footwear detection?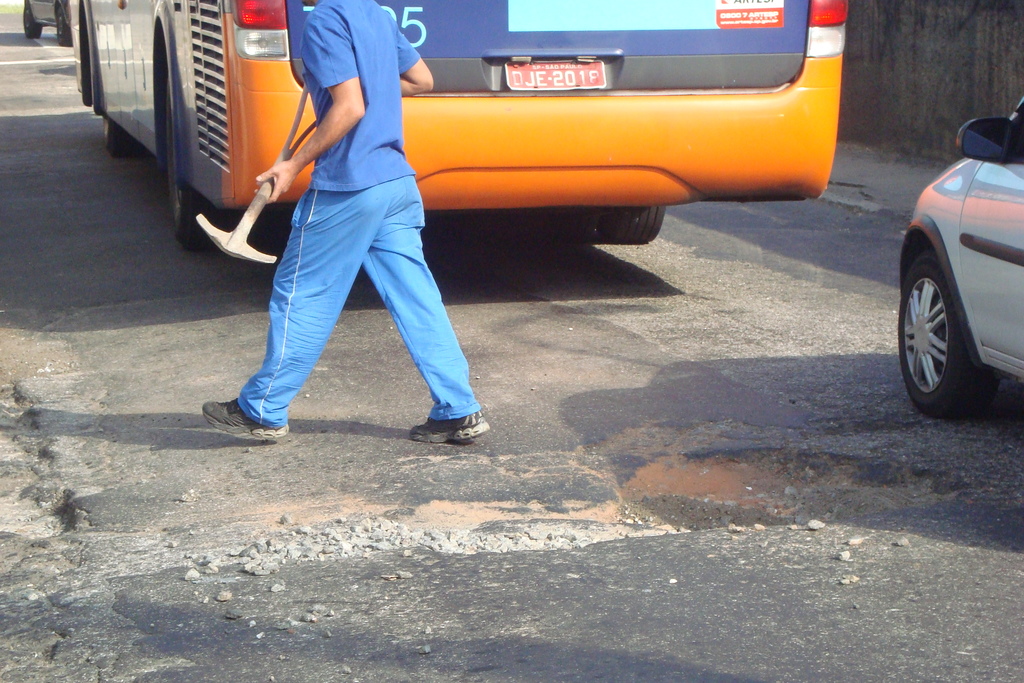
rect(408, 408, 489, 446)
